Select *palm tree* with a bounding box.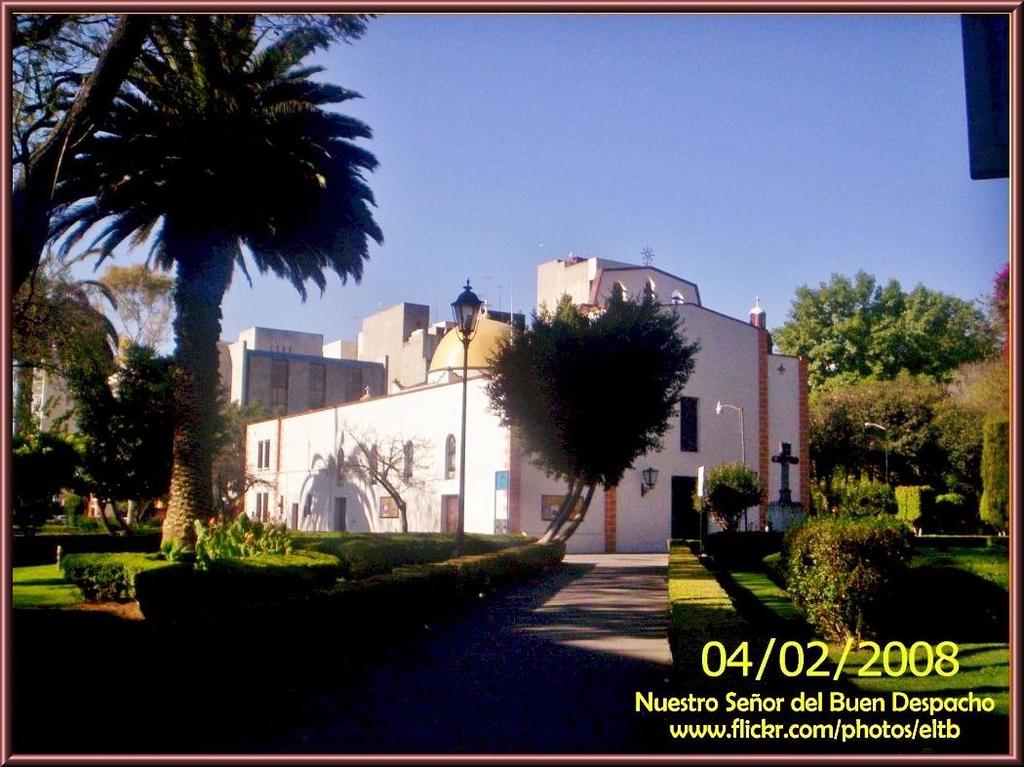
[x1=54, y1=52, x2=363, y2=582].
